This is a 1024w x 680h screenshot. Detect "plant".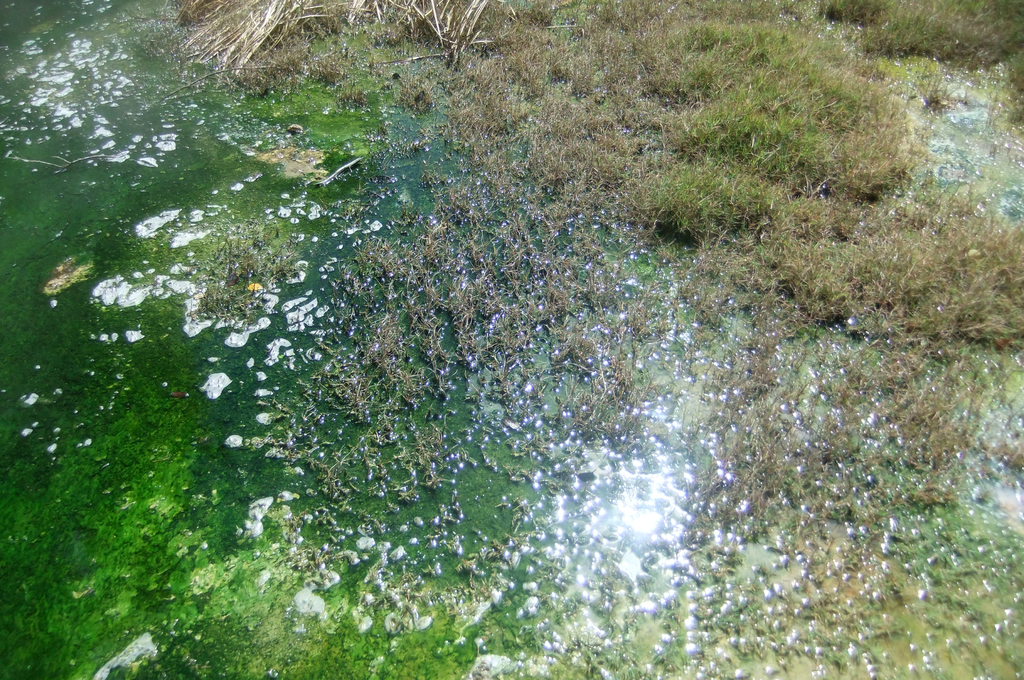
(343,79,369,101).
